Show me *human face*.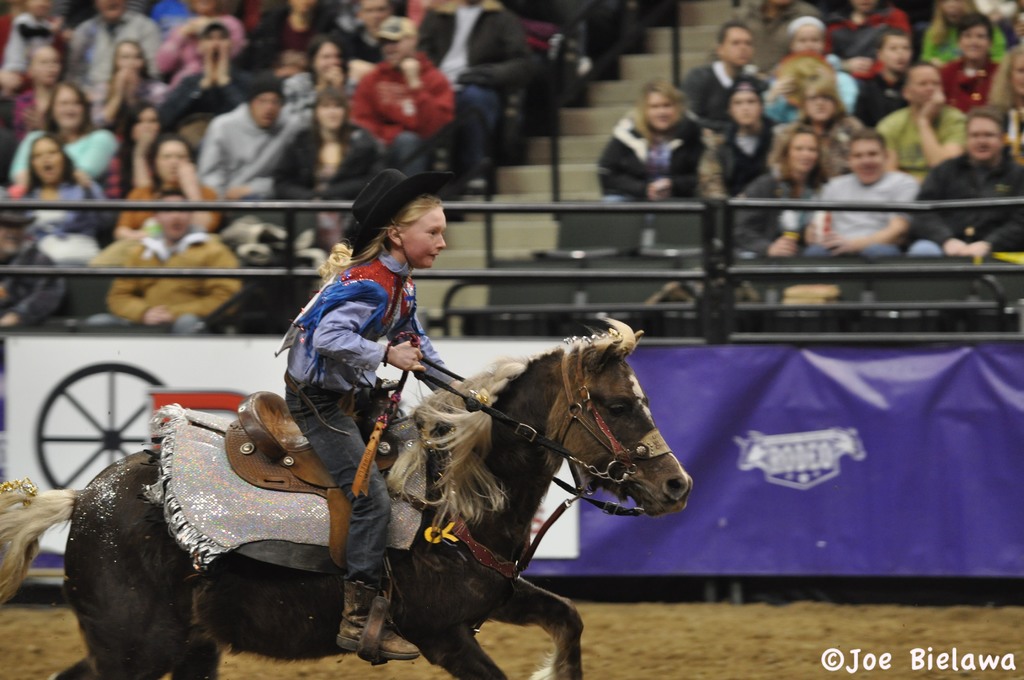
*human face* is here: 156/141/188/182.
